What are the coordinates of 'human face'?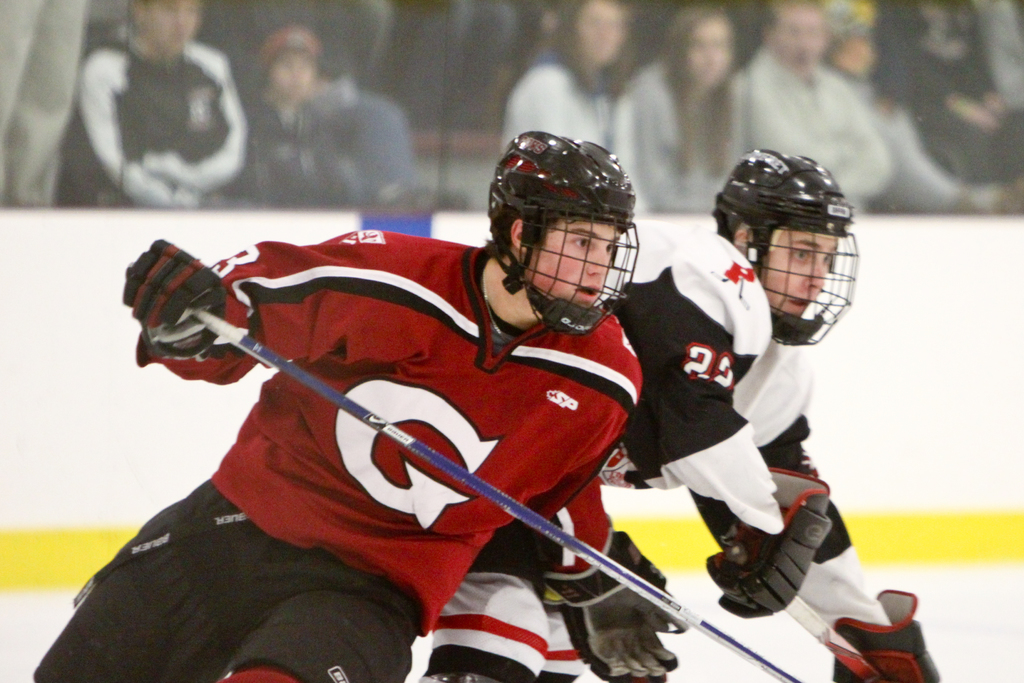
(x1=779, y1=7, x2=821, y2=70).
